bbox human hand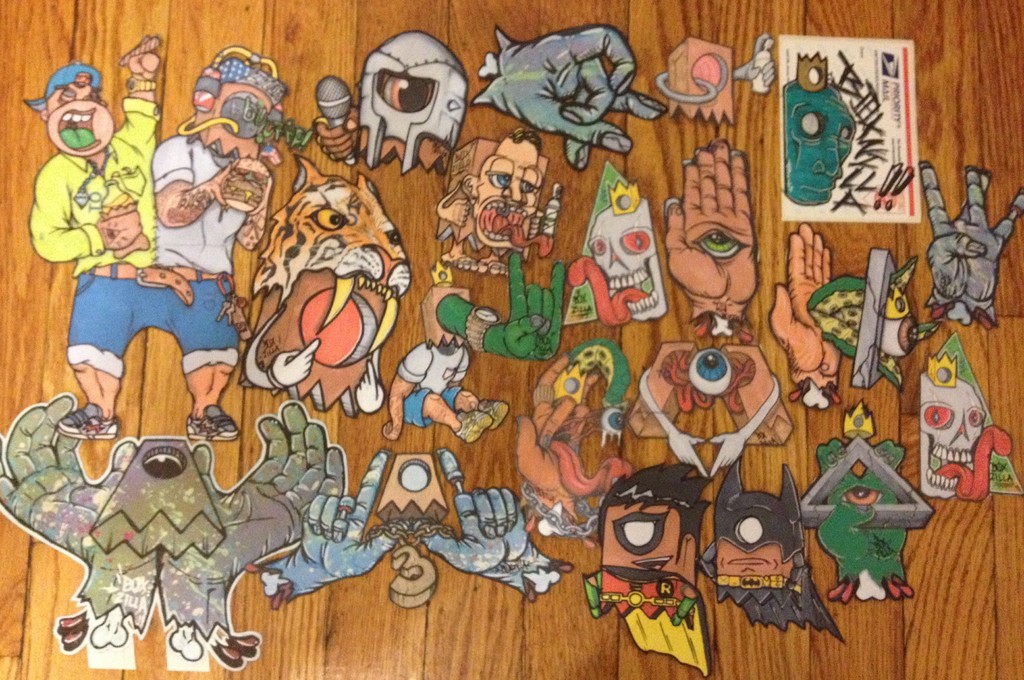
detection(297, 447, 397, 579)
